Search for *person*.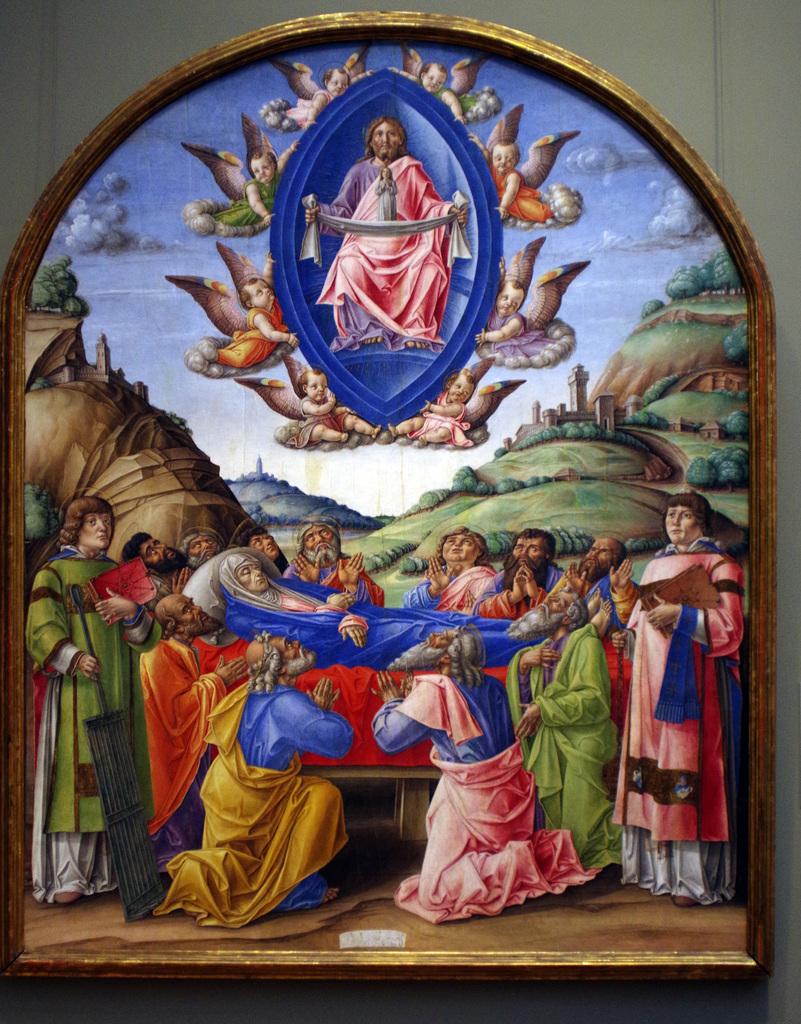
Found at bbox(137, 591, 254, 893).
